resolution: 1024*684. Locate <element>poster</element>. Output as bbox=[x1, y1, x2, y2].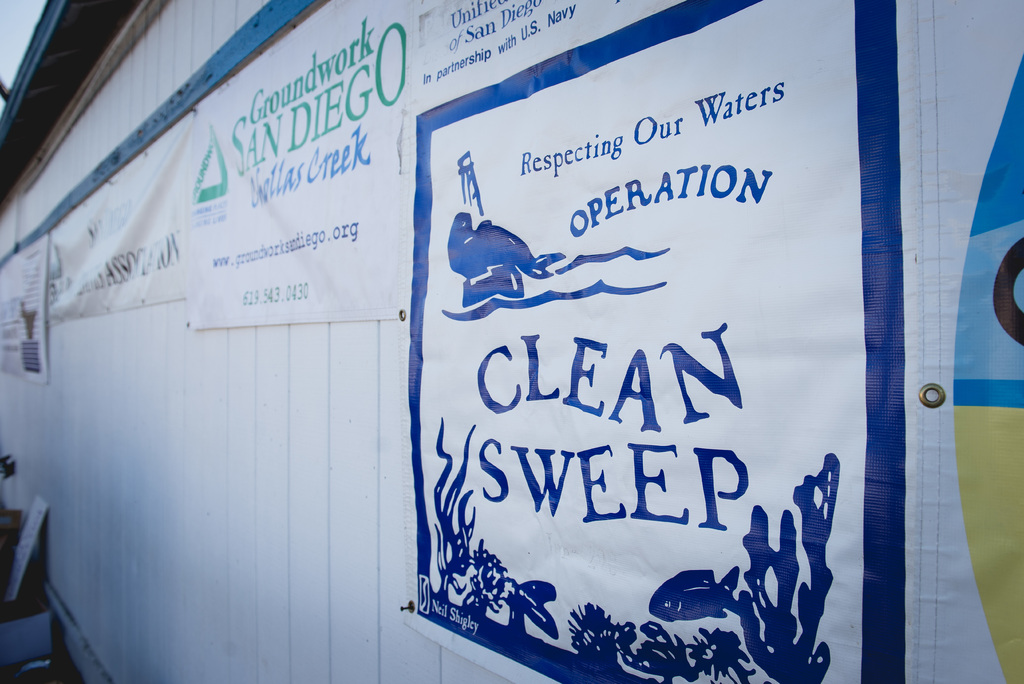
bbox=[899, 0, 1023, 683].
